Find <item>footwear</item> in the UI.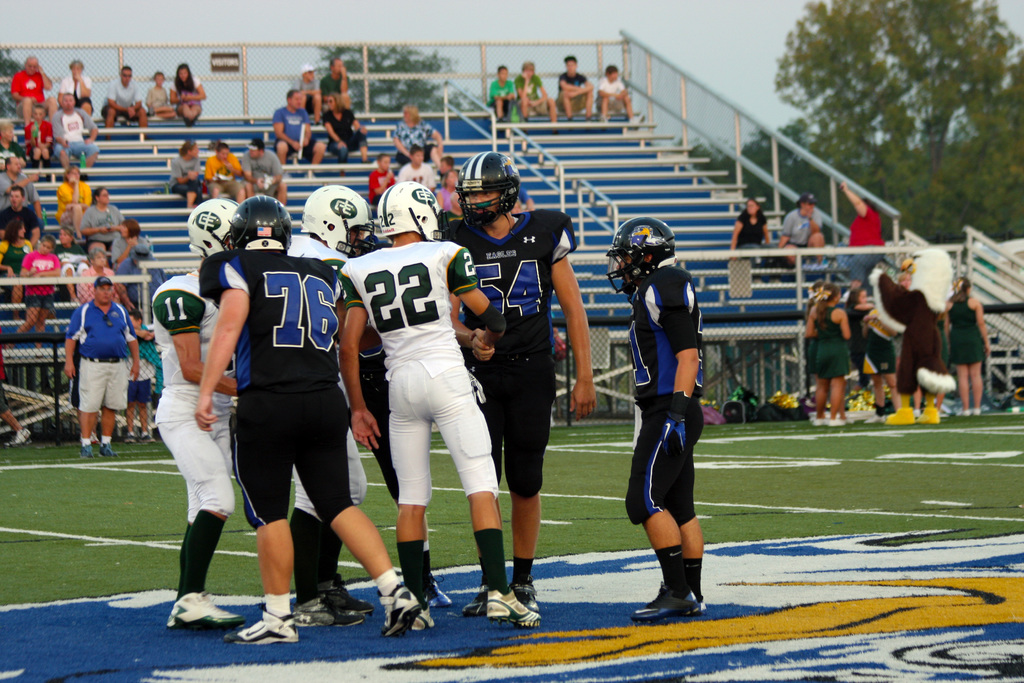
UI element at 218, 605, 303, 649.
